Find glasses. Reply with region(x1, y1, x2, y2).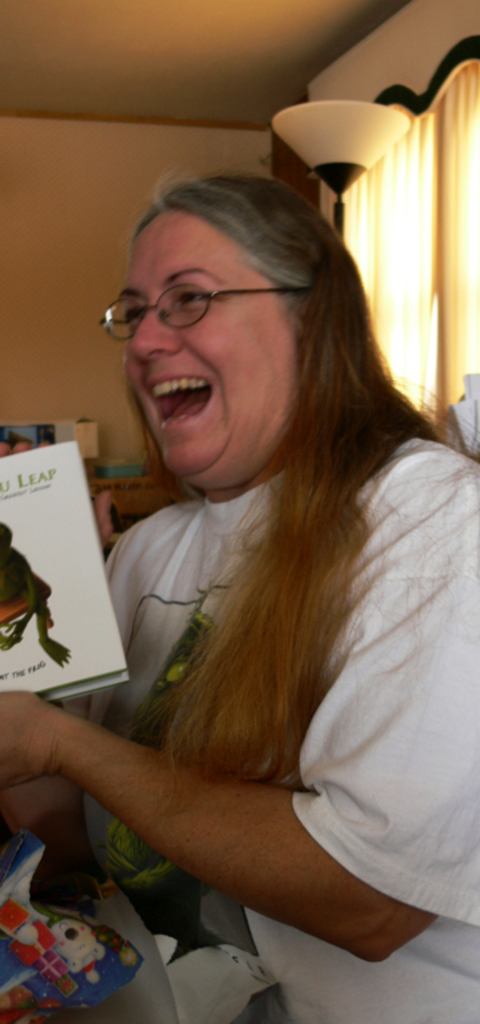
region(101, 260, 293, 327).
